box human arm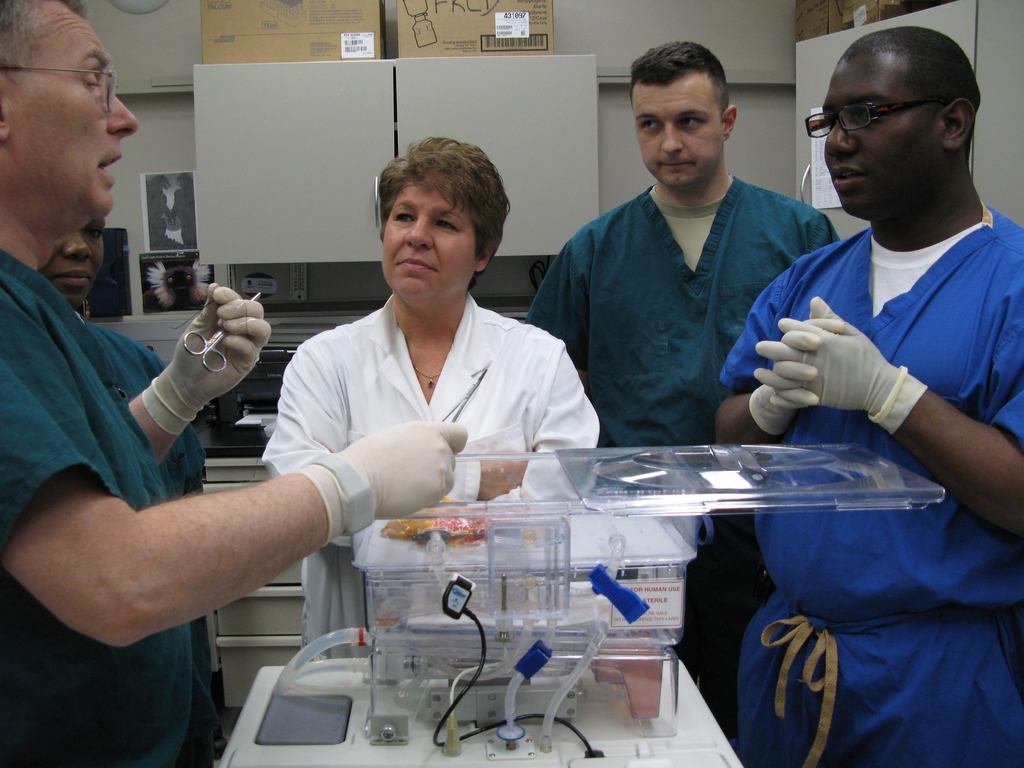
(left=799, top=209, right=837, bottom=252)
